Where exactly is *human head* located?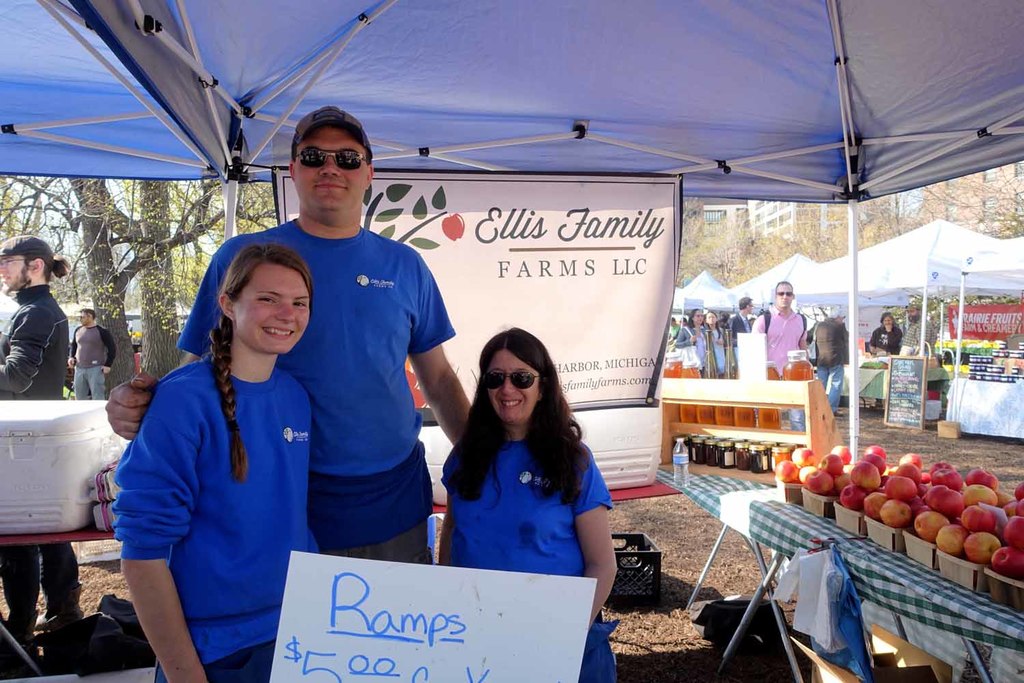
Its bounding box is bbox(79, 305, 94, 327).
